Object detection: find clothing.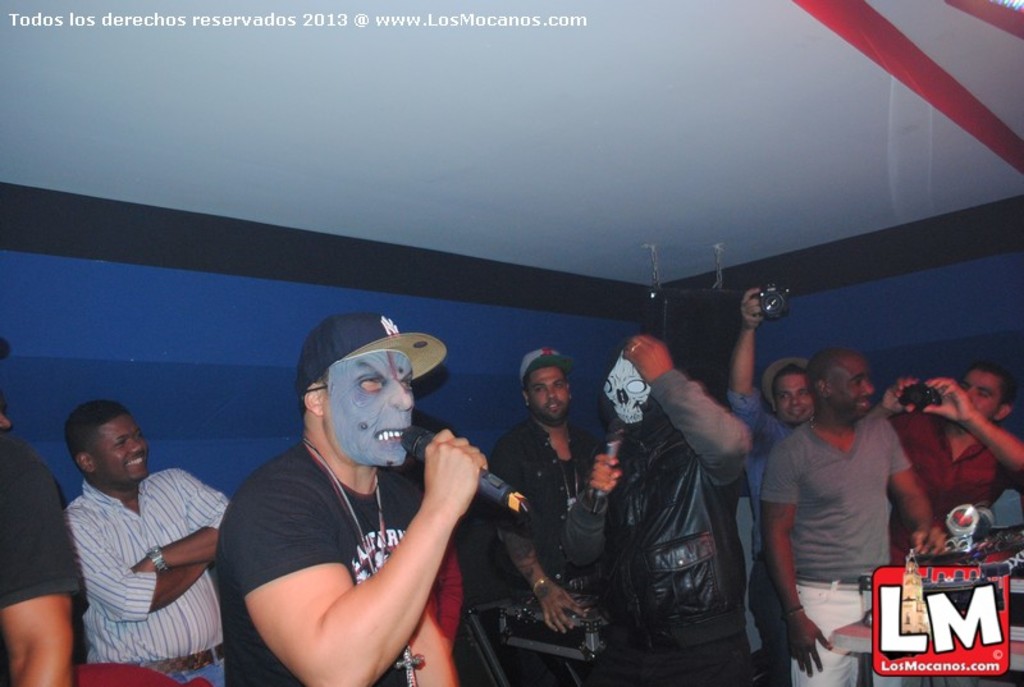
l=503, t=425, r=623, b=631.
